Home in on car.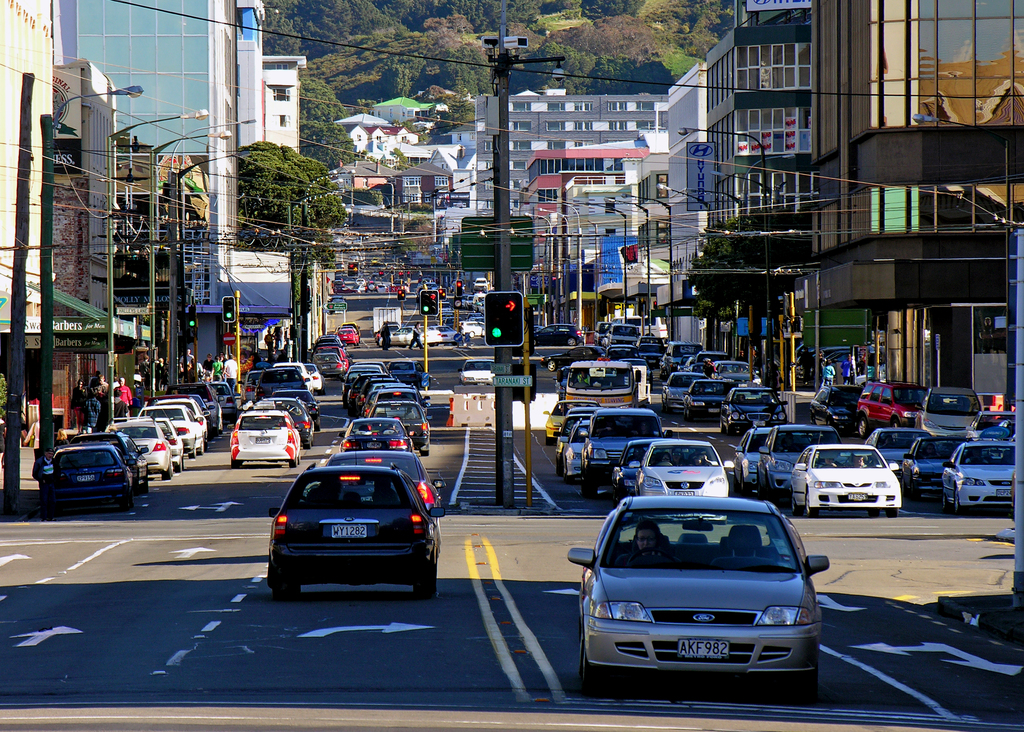
Homed in at {"x1": 266, "y1": 455, "x2": 440, "y2": 599}.
